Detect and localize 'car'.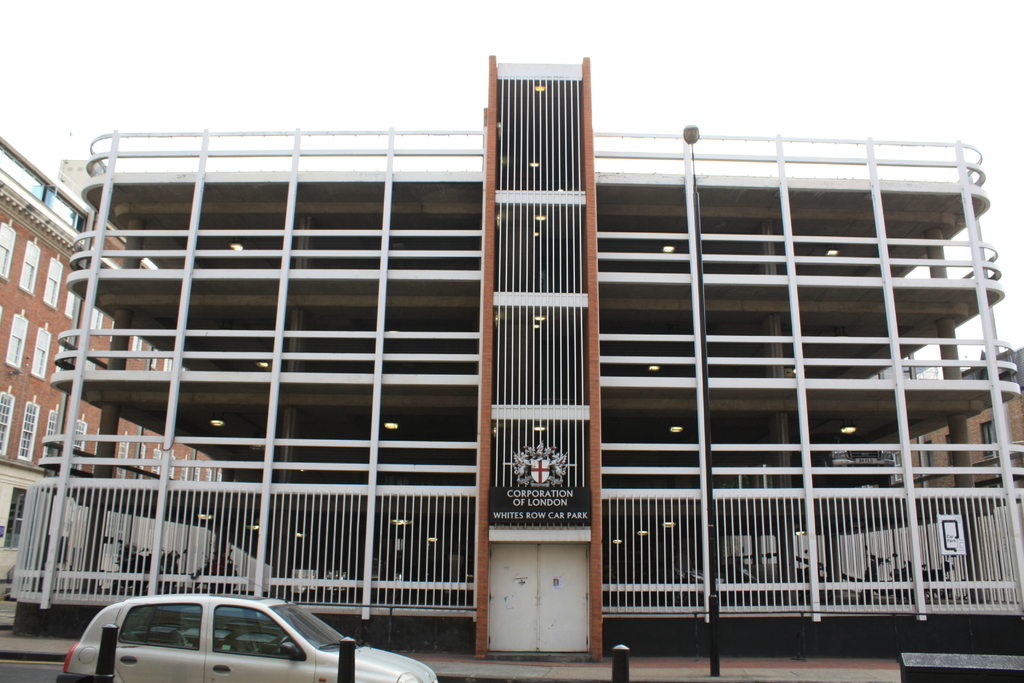
Localized at x1=67, y1=588, x2=441, y2=682.
